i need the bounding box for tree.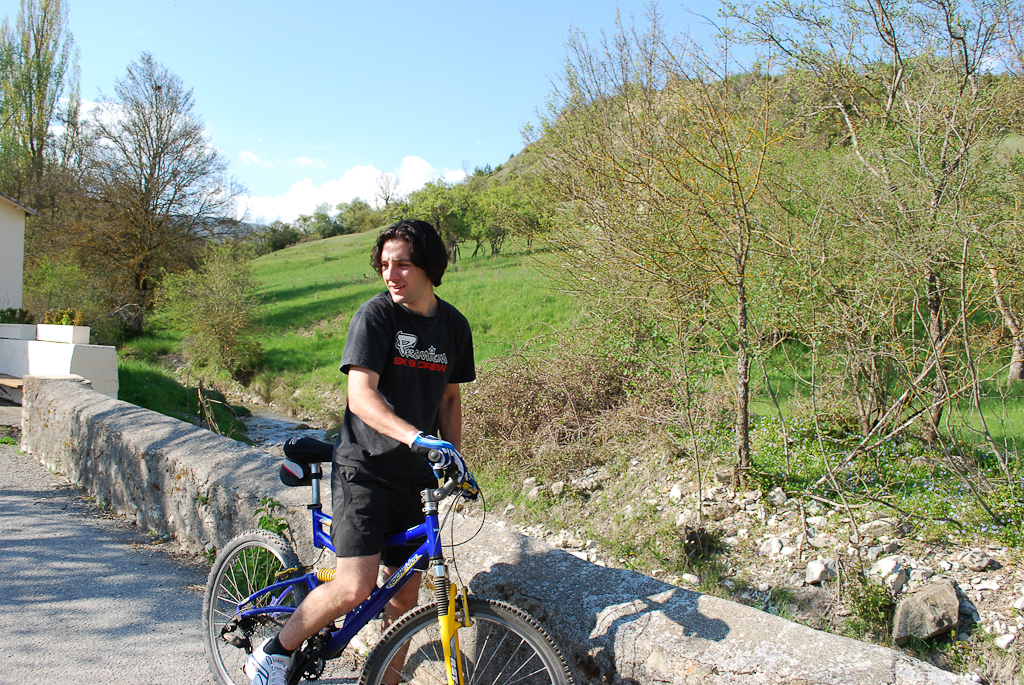
Here it is: {"x1": 59, "y1": 53, "x2": 241, "y2": 352}.
